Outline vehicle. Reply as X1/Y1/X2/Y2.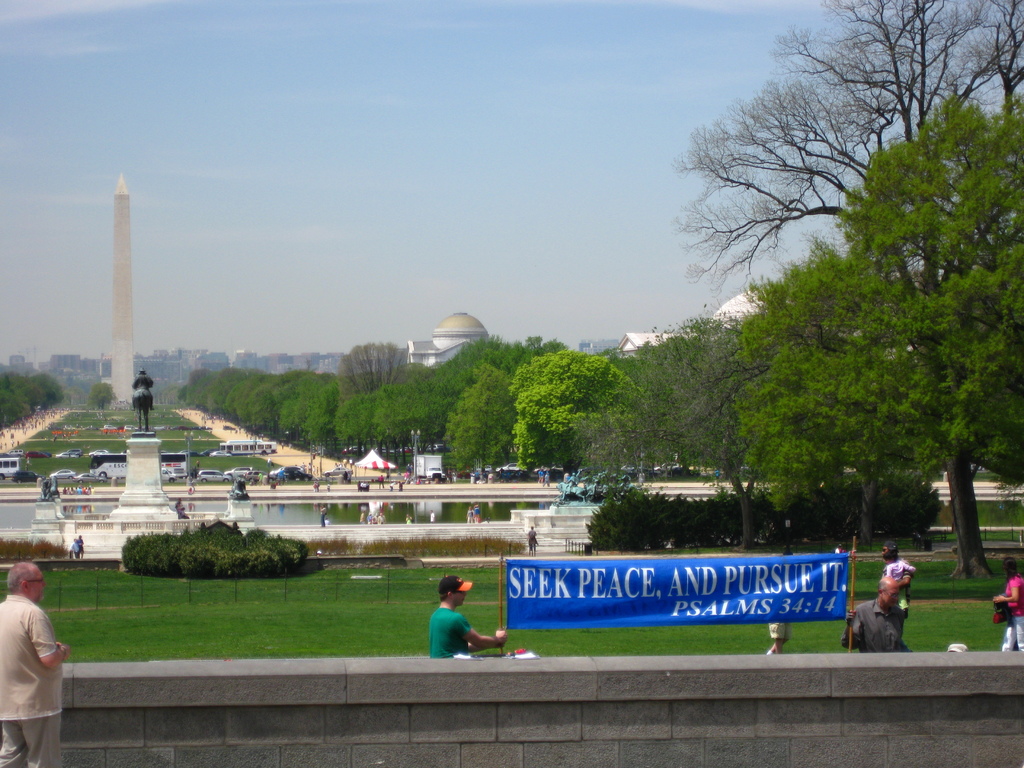
0/456/26/481.
